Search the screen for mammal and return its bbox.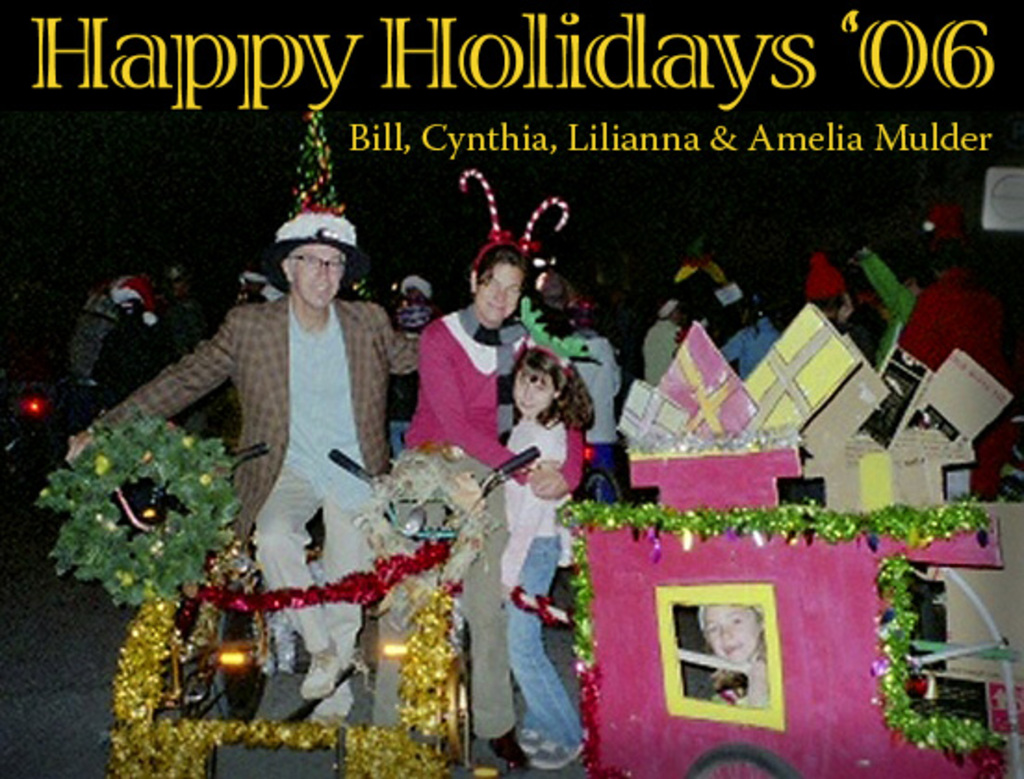
Found: [left=712, top=291, right=779, bottom=380].
